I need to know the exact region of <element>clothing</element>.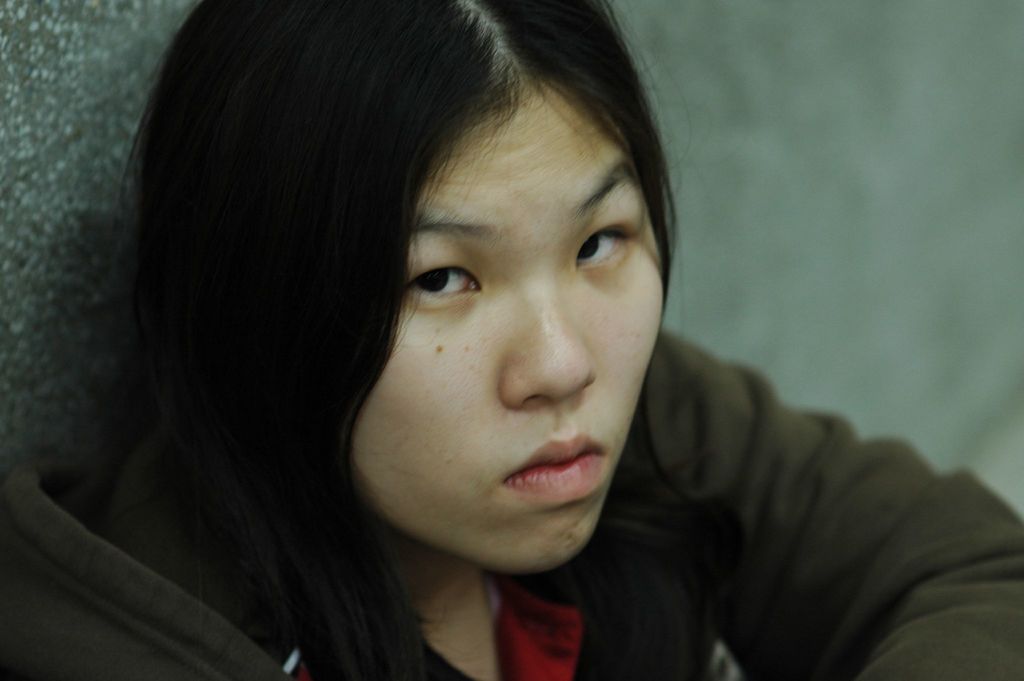
Region: [x1=3, y1=326, x2=1023, y2=679].
